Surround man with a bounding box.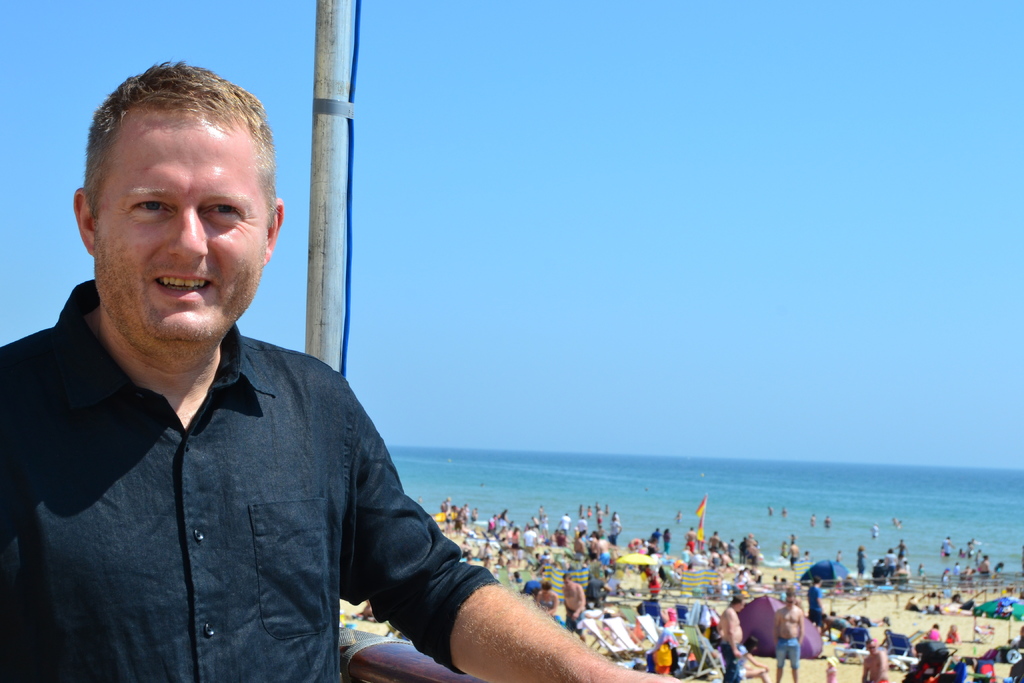
x1=777 y1=587 x2=803 y2=682.
